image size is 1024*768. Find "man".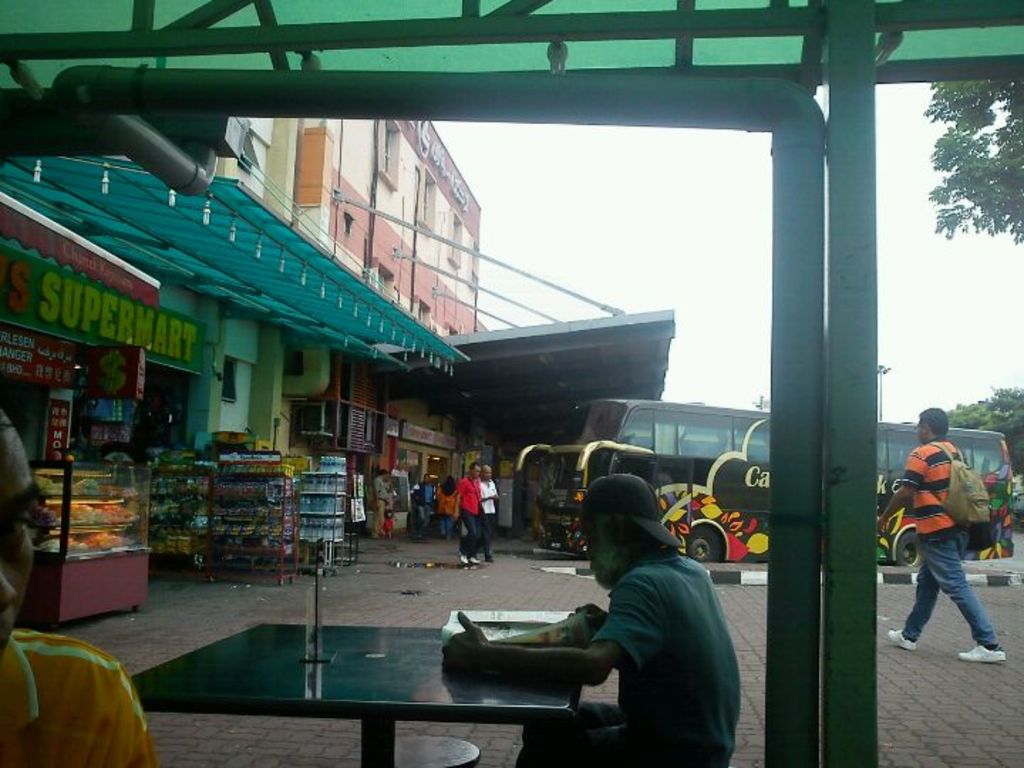
Rect(0, 404, 151, 767).
